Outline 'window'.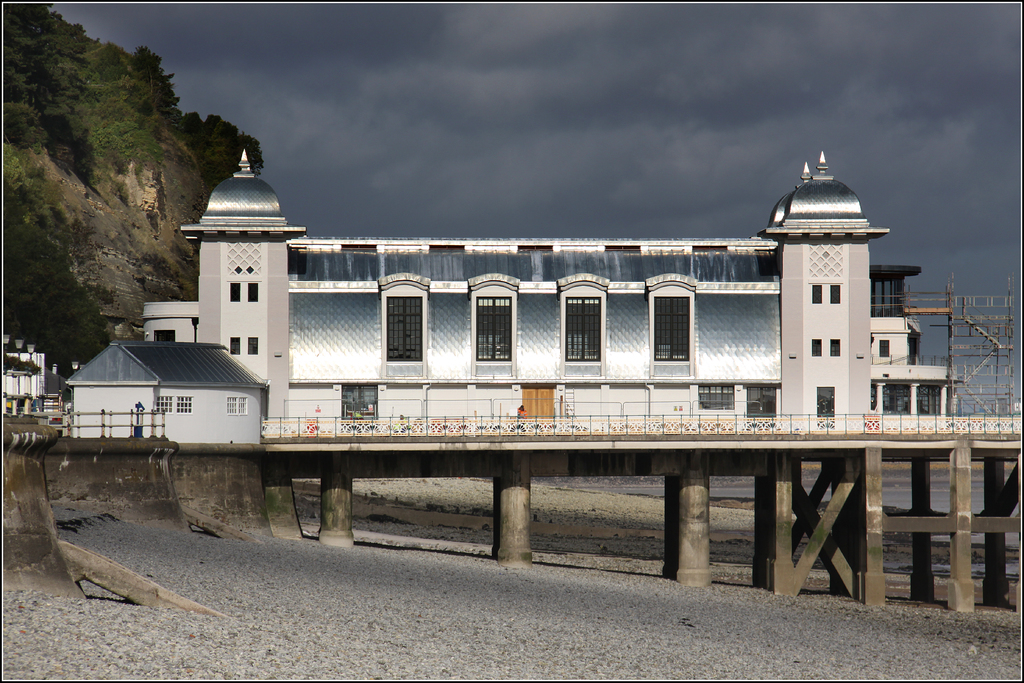
Outline: x1=249 y1=283 x2=260 y2=302.
